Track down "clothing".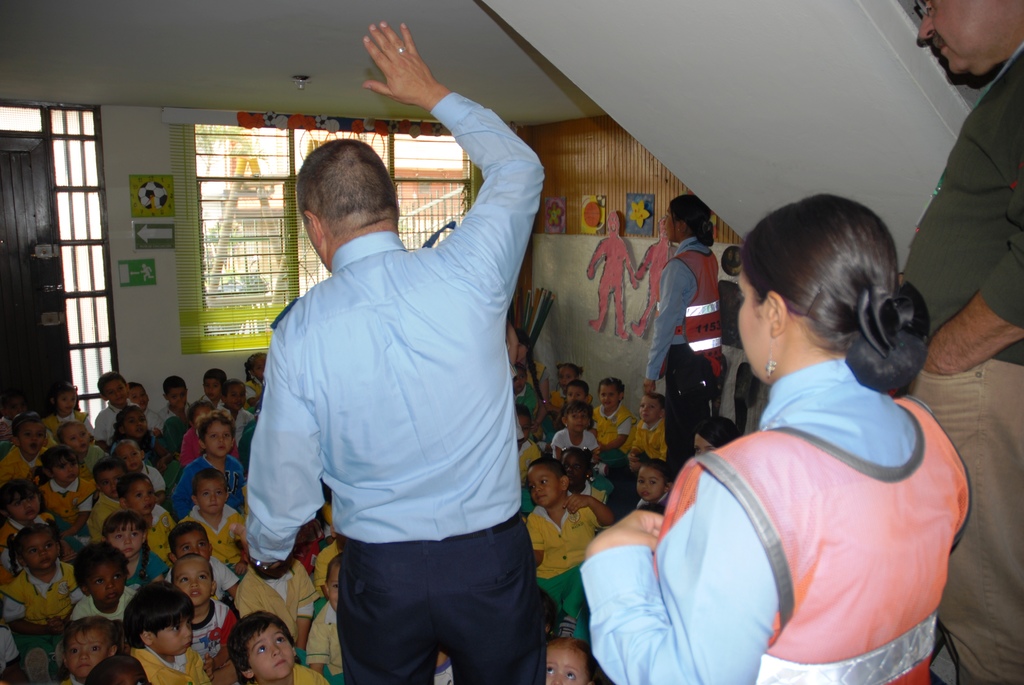
Tracked to detection(898, 42, 1023, 684).
